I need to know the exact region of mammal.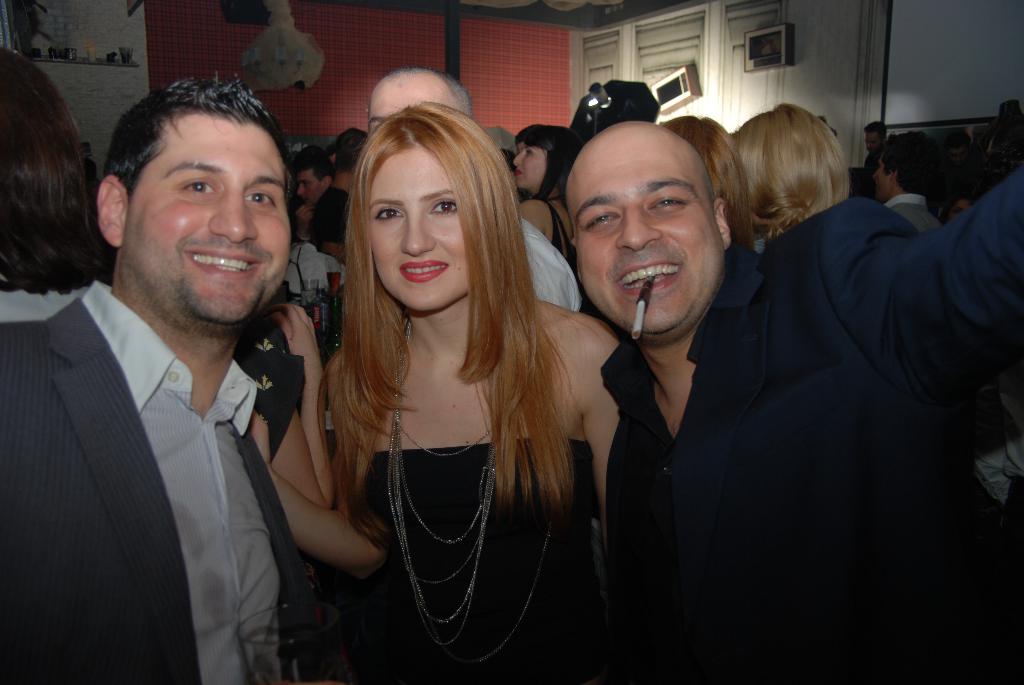
Region: left=367, top=67, right=579, bottom=305.
